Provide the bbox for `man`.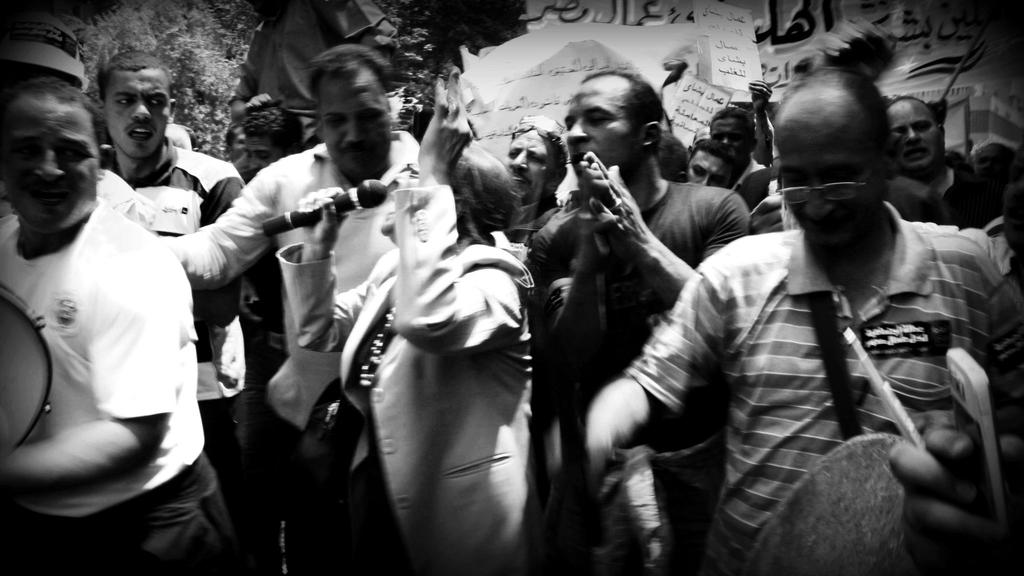
x1=880 y1=95 x2=1018 y2=278.
